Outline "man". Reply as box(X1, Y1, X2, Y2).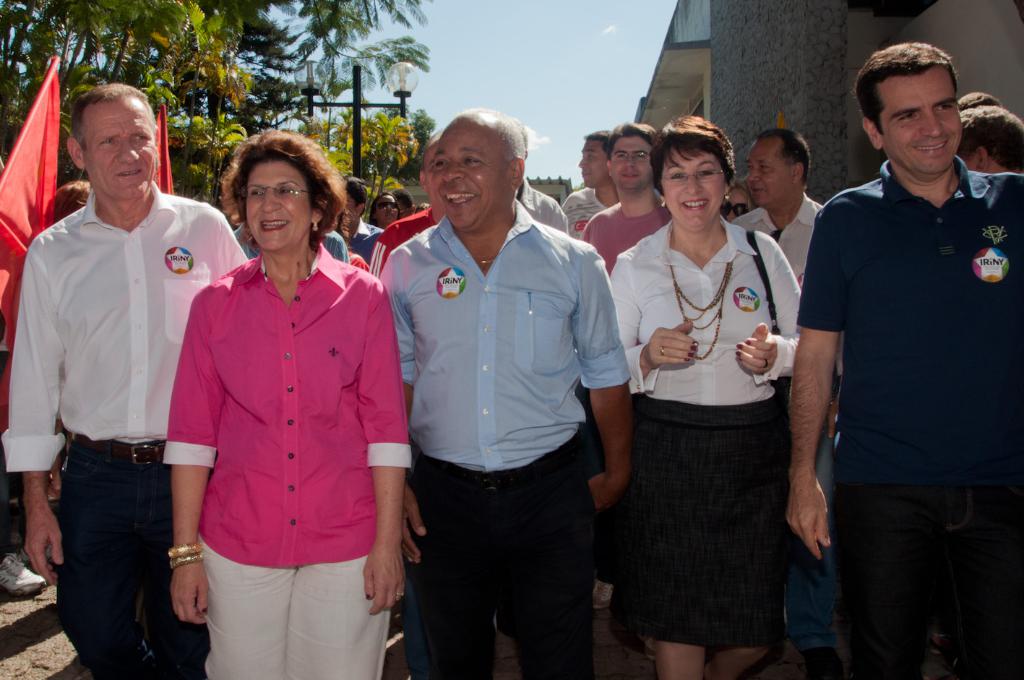
box(0, 84, 247, 679).
